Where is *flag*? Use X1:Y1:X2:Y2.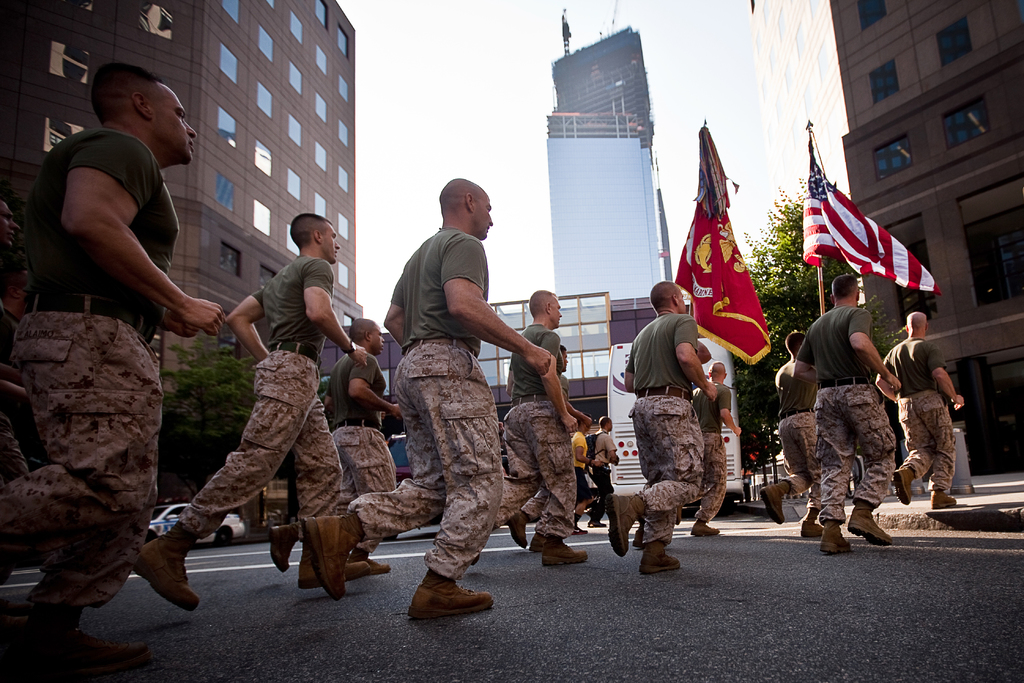
803:136:941:294.
